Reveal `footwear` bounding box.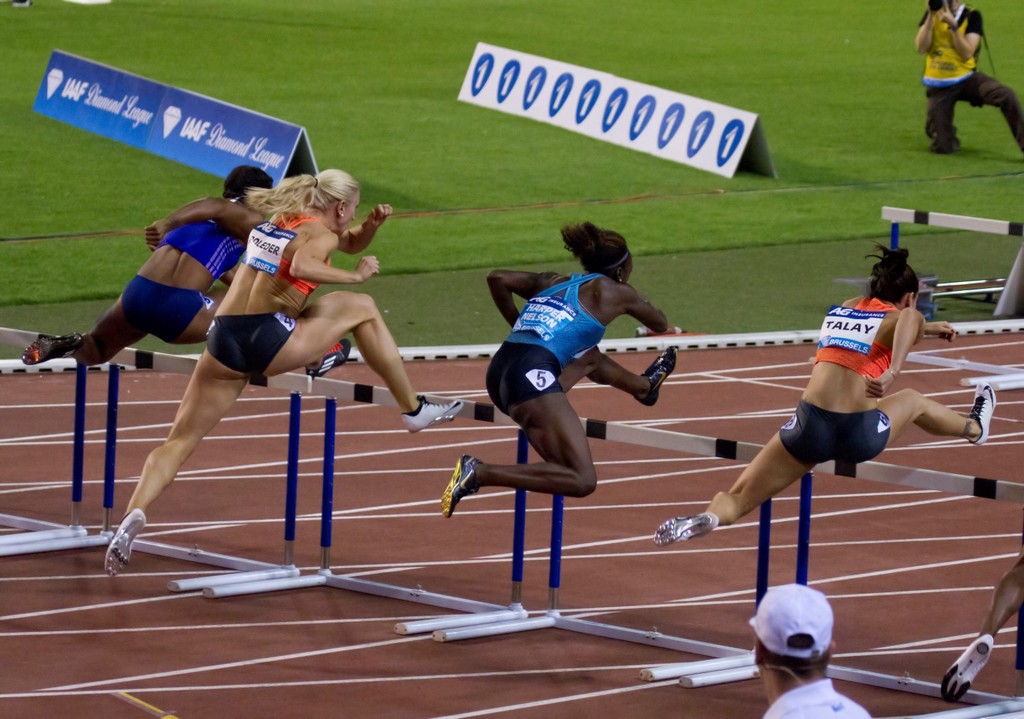
Revealed: [307, 340, 353, 381].
